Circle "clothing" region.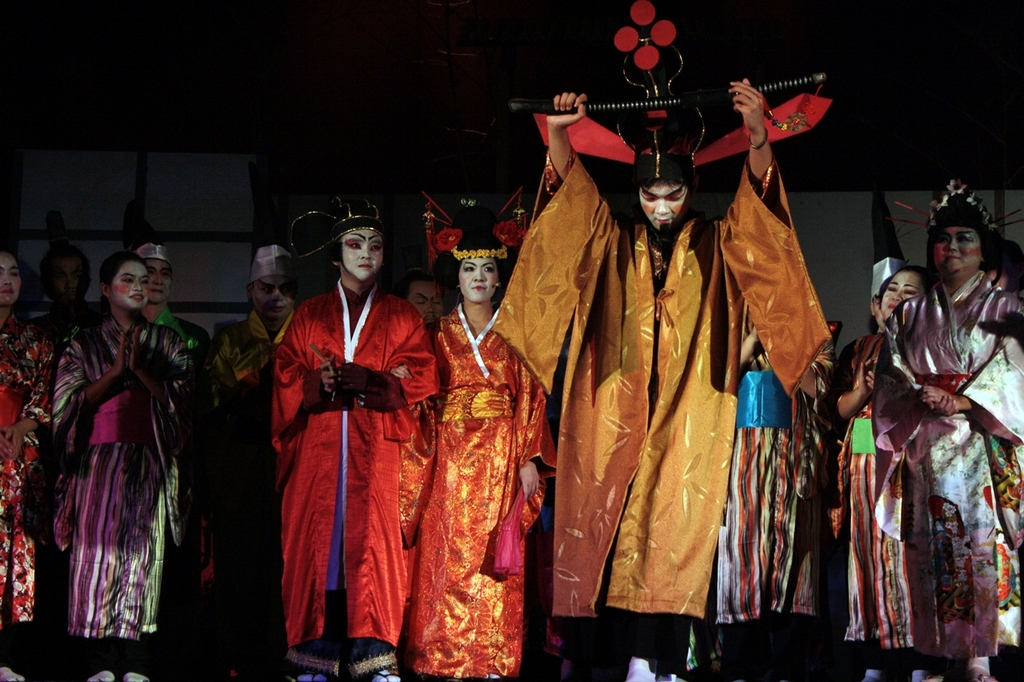
Region: (left=206, top=309, right=298, bottom=608).
